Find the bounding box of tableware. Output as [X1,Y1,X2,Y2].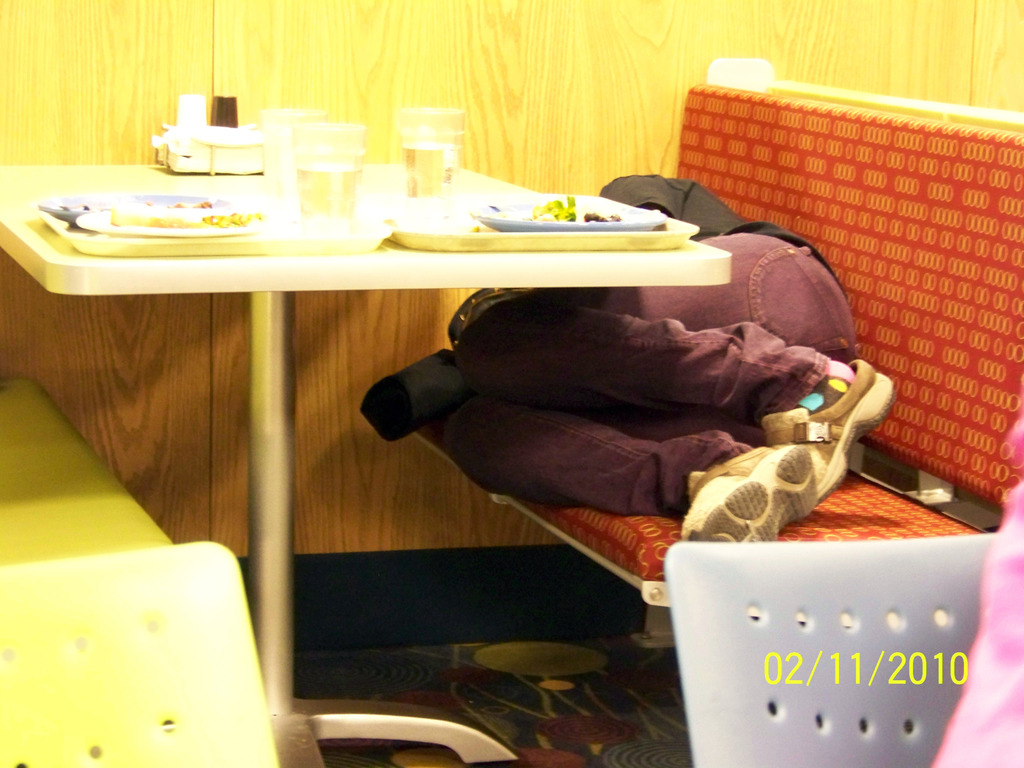
[291,122,368,220].
